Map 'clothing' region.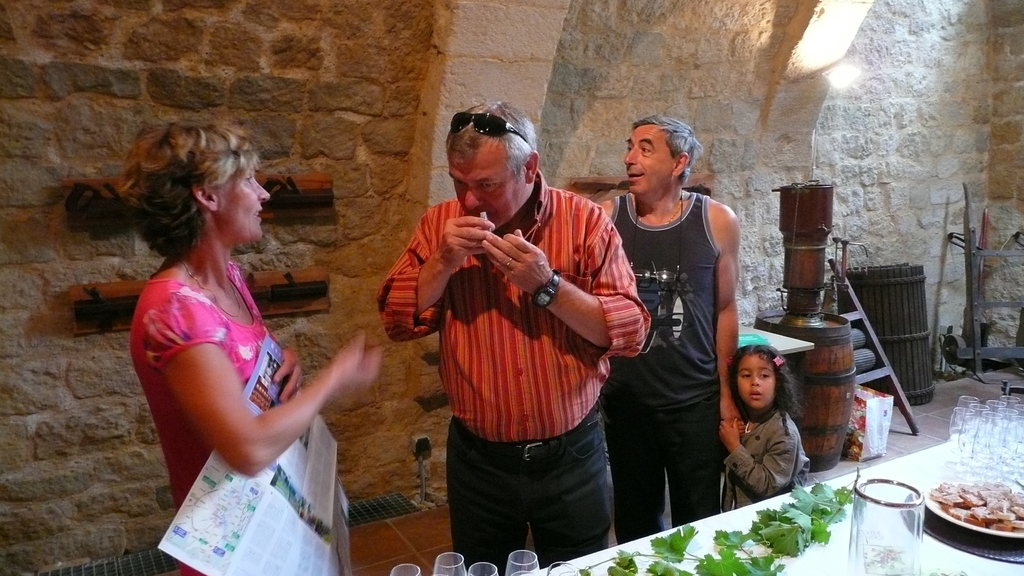
Mapped to 709, 367, 817, 512.
